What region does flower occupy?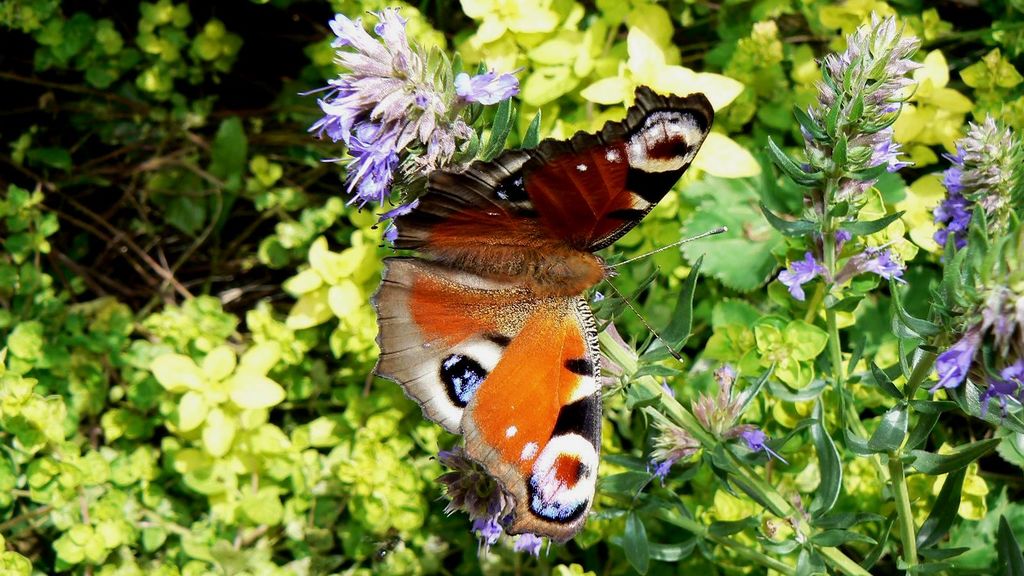
[left=925, top=139, right=986, bottom=252].
